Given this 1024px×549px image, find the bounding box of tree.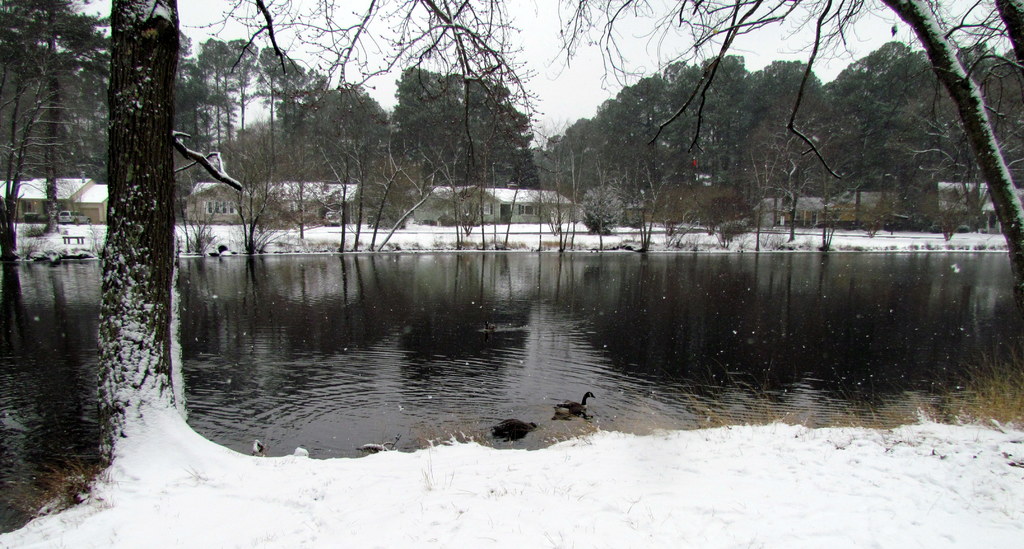
(26,0,111,233).
